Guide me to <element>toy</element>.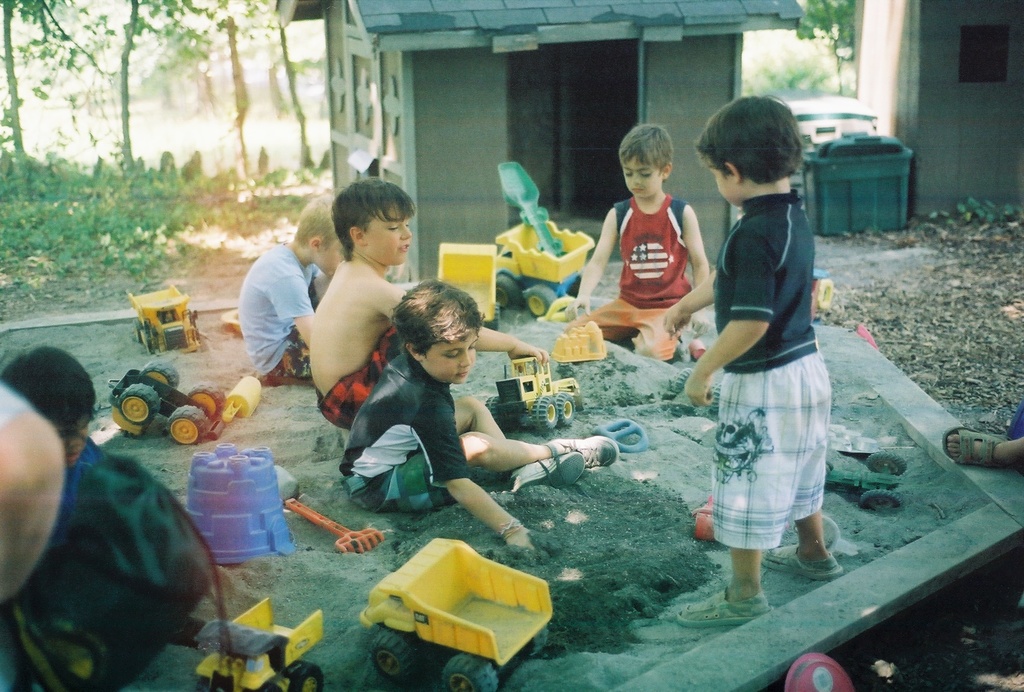
Guidance: [x1=109, y1=359, x2=238, y2=449].
